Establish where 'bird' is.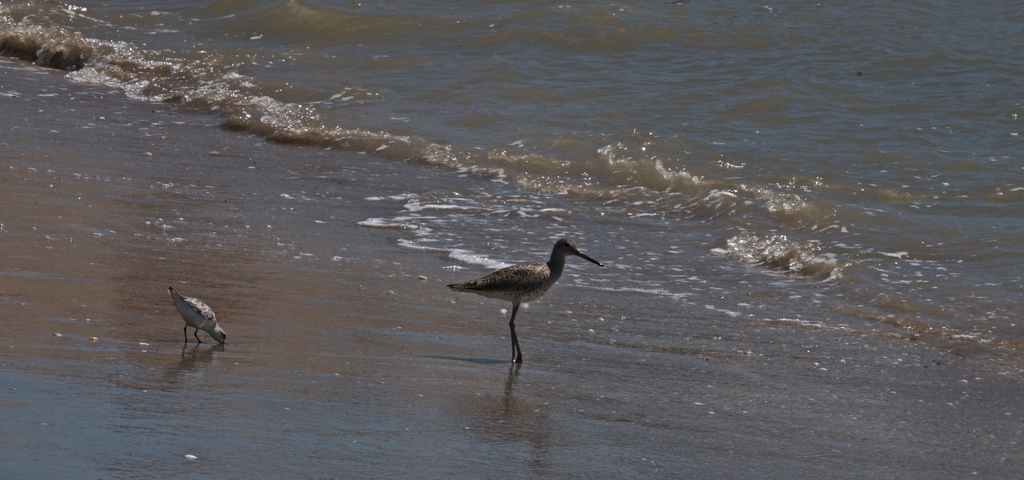
Established at {"left": 437, "top": 221, "right": 608, "bottom": 353}.
